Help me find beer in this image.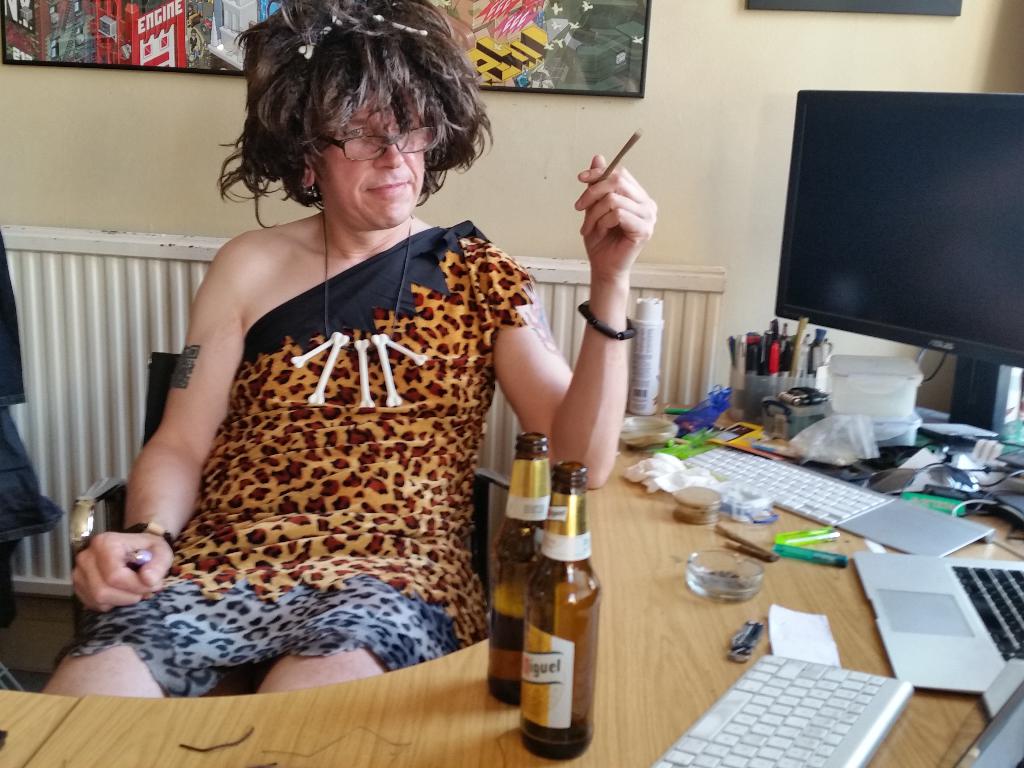
Found it: box(484, 421, 564, 707).
